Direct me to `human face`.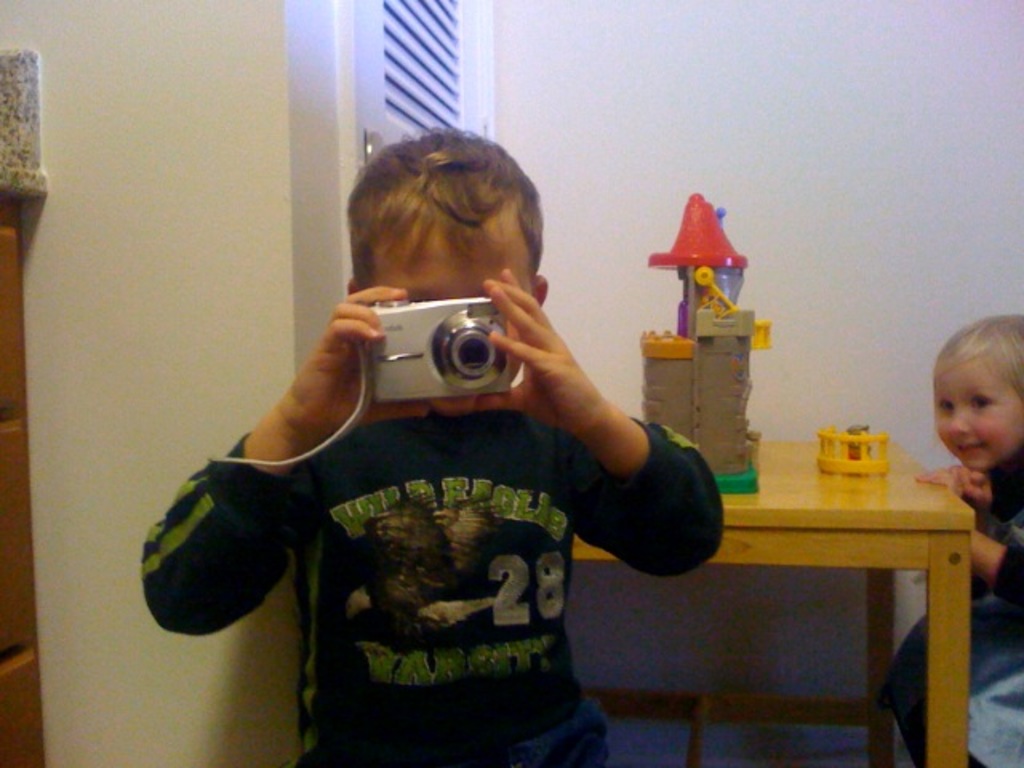
Direction: detection(376, 230, 531, 414).
